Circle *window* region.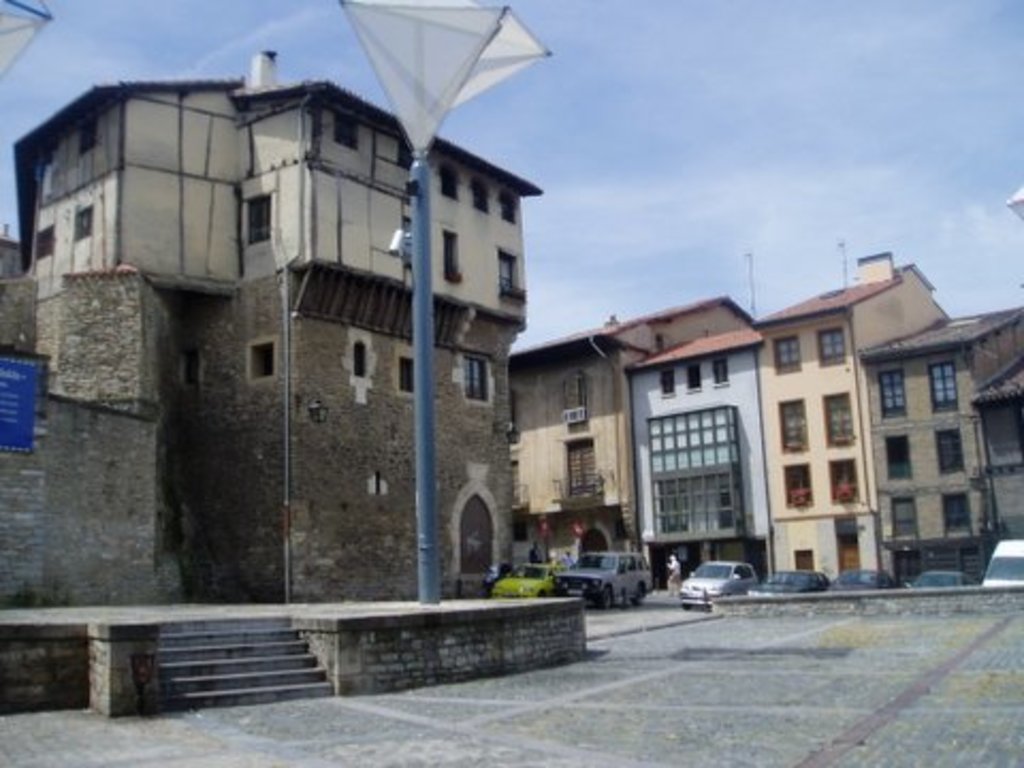
Region: l=777, t=399, r=806, b=457.
